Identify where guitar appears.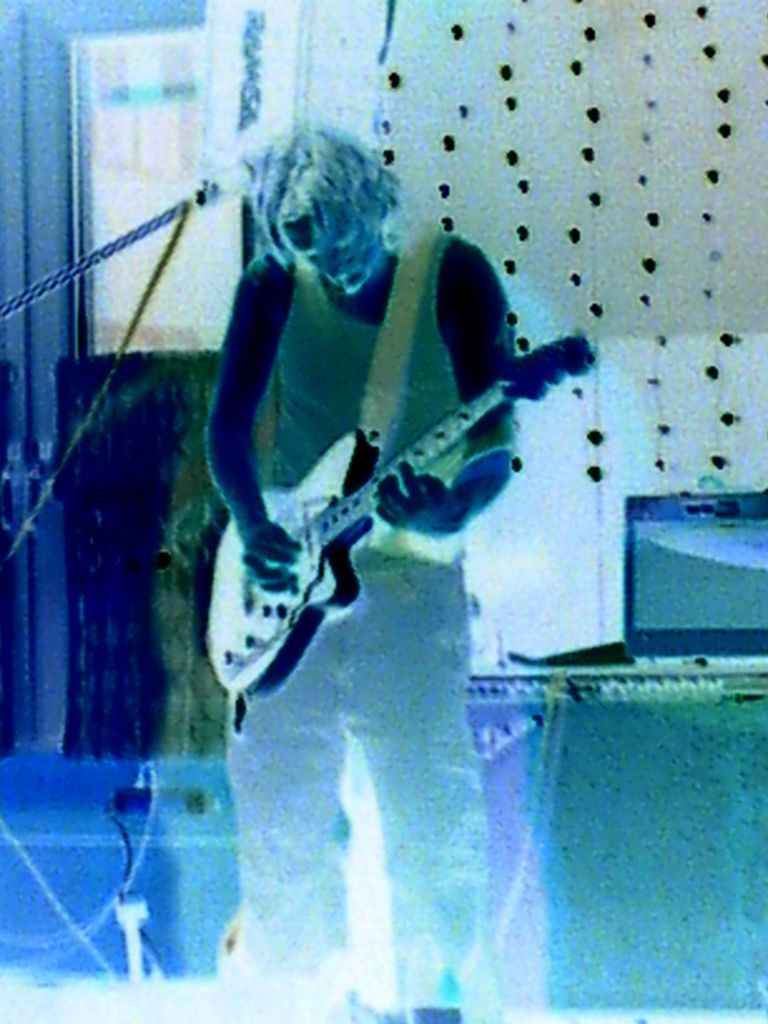
Appears at x1=227 y1=239 x2=587 y2=646.
